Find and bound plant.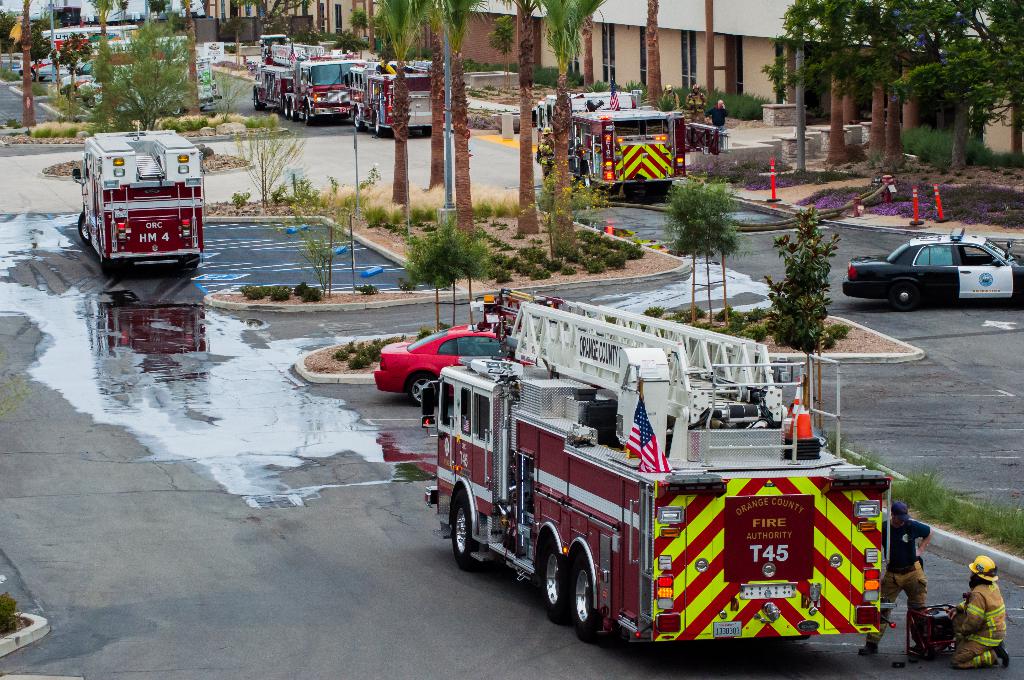
Bound: <box>301,287,330,302</box>.
